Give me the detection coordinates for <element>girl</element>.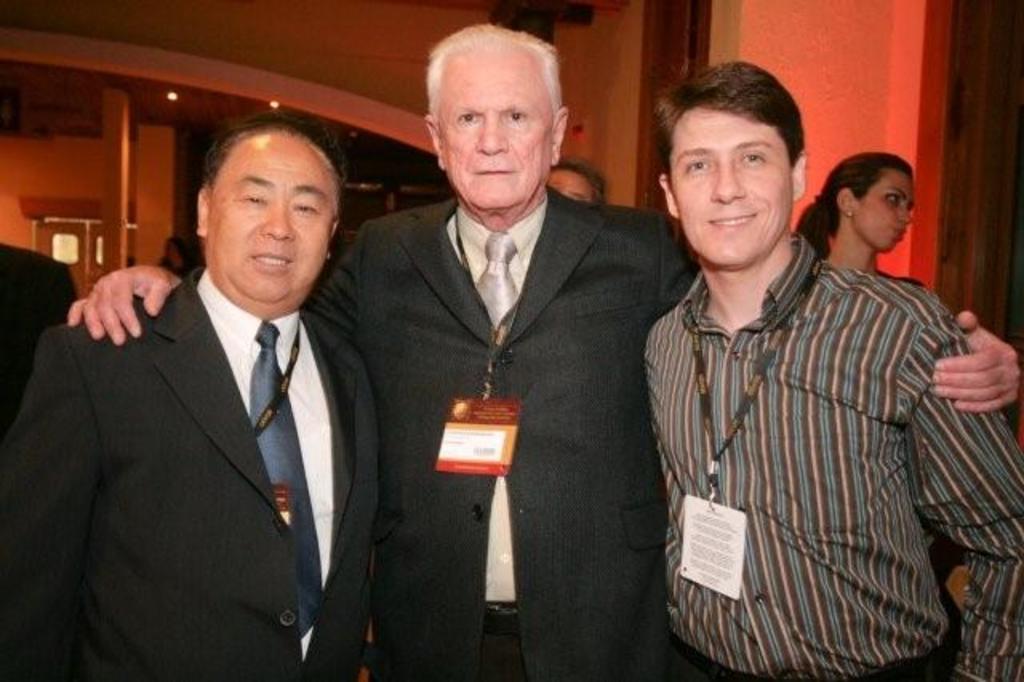
Rect(794, 152, 925, 285).
